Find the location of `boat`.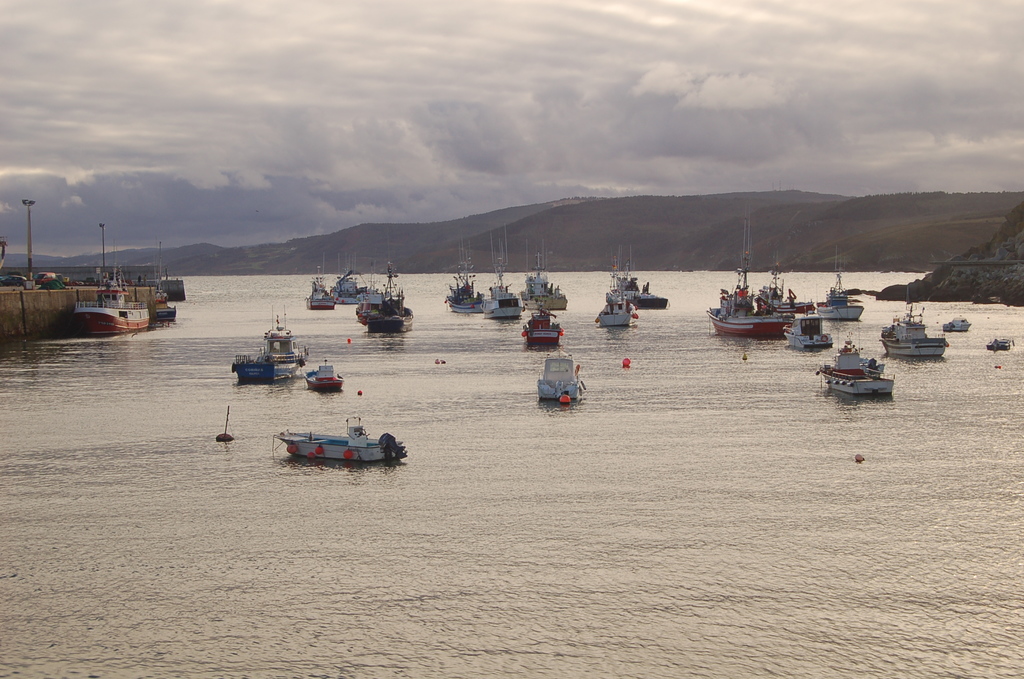
Location: 812 252 860 320.
